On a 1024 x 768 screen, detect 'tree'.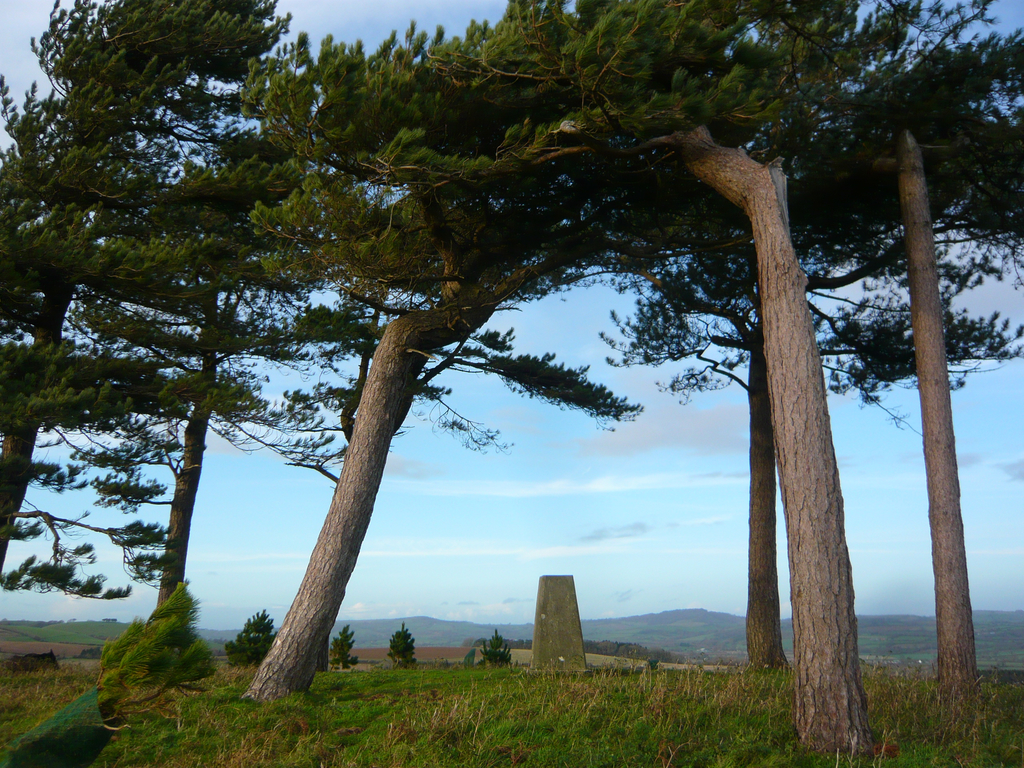
l=485, t=631, r=511, b=666.
